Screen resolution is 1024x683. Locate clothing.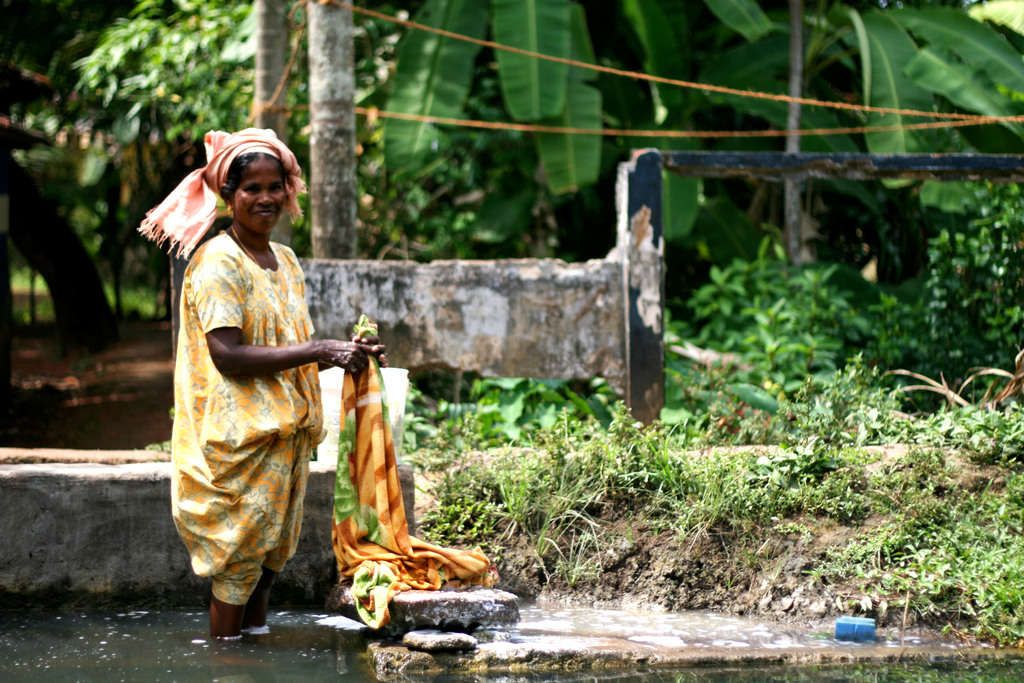
crop(165, 203, 353, 593).
